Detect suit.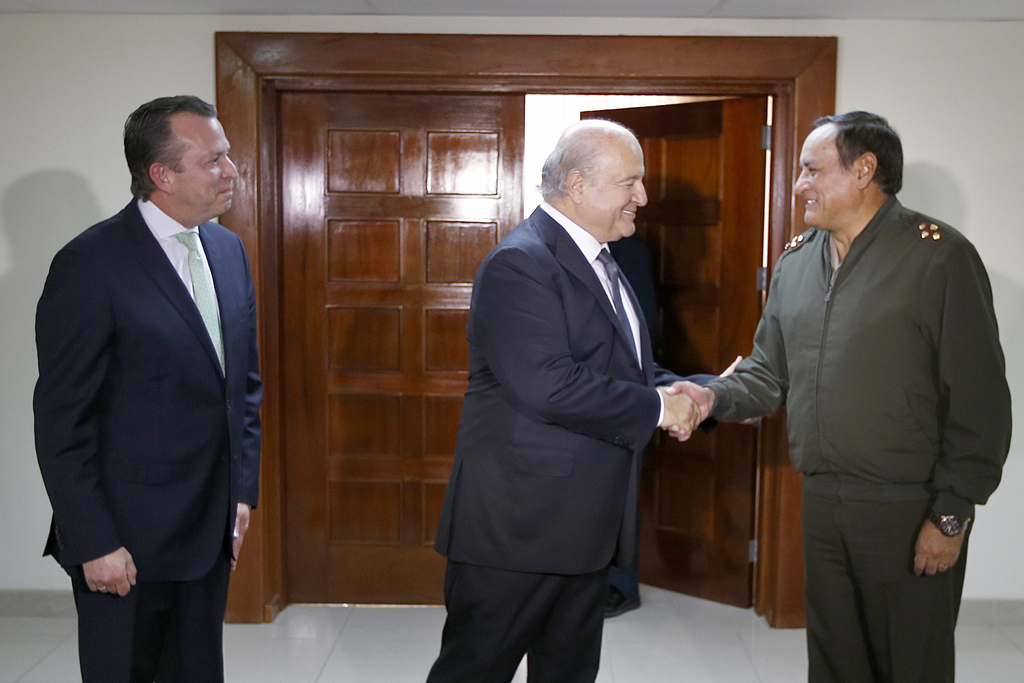
Detected at <region>33, 197, 264, 682</region>.
